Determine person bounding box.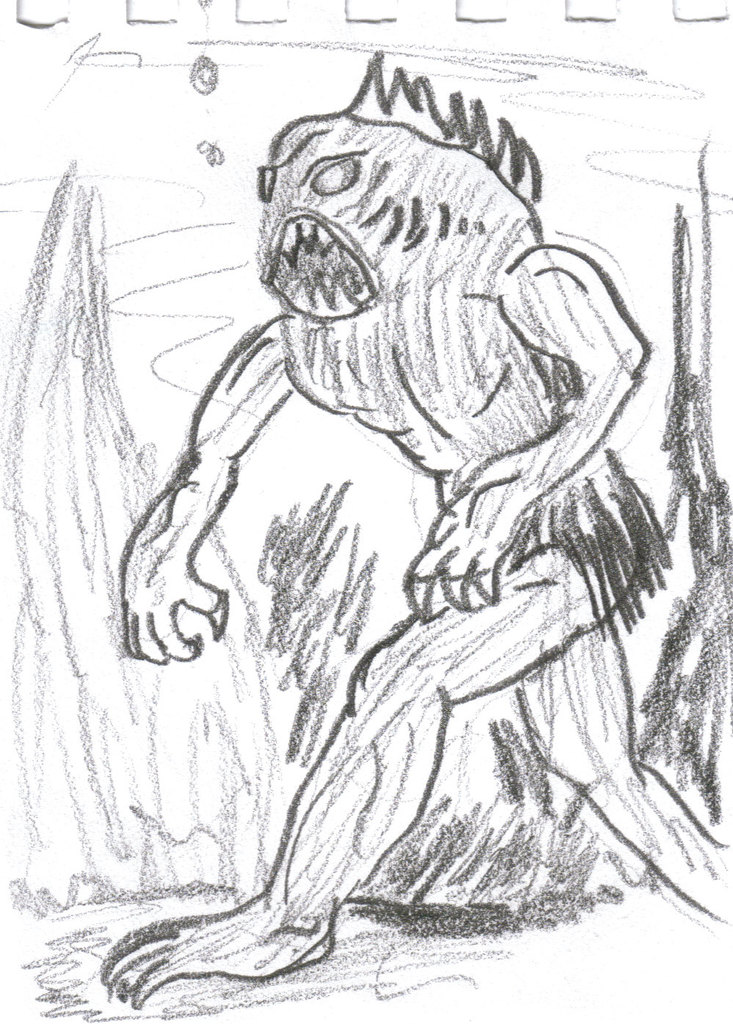
Determined: box=[98, 44, 732, 1013].
